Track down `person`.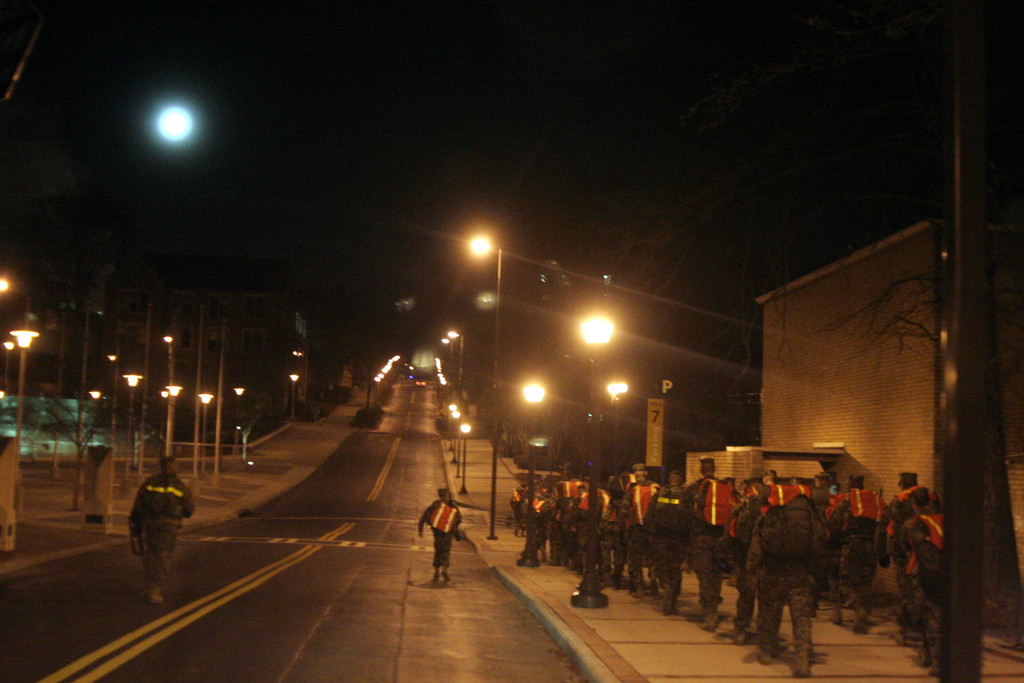
Tracked to l=122, t=453, r=199, b=605.
